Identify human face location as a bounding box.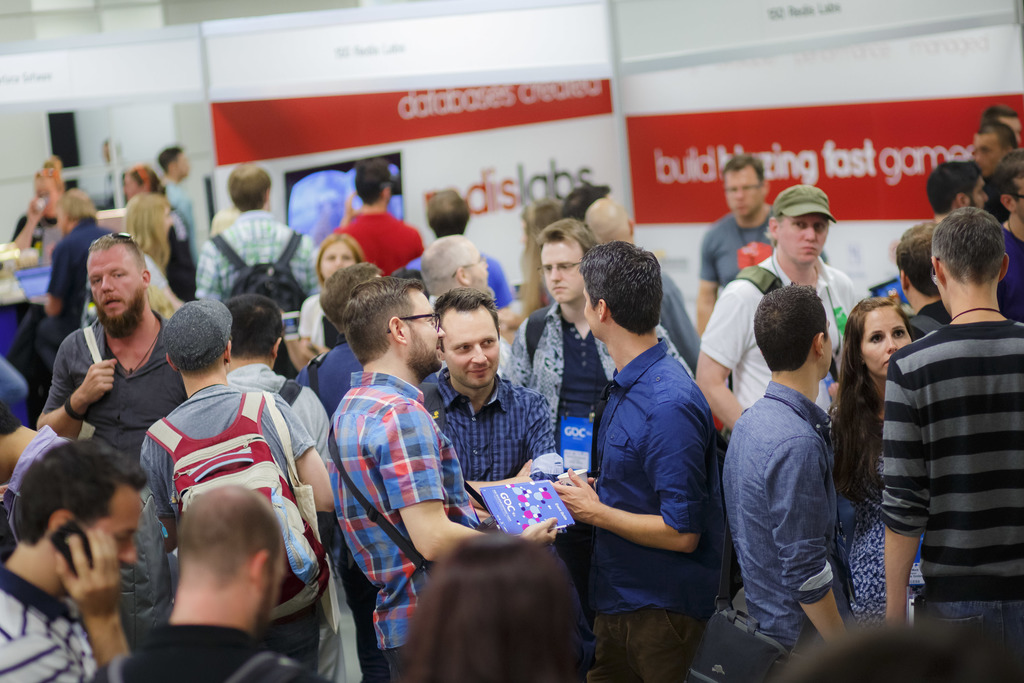
box=[725, 169, 756, 215].
